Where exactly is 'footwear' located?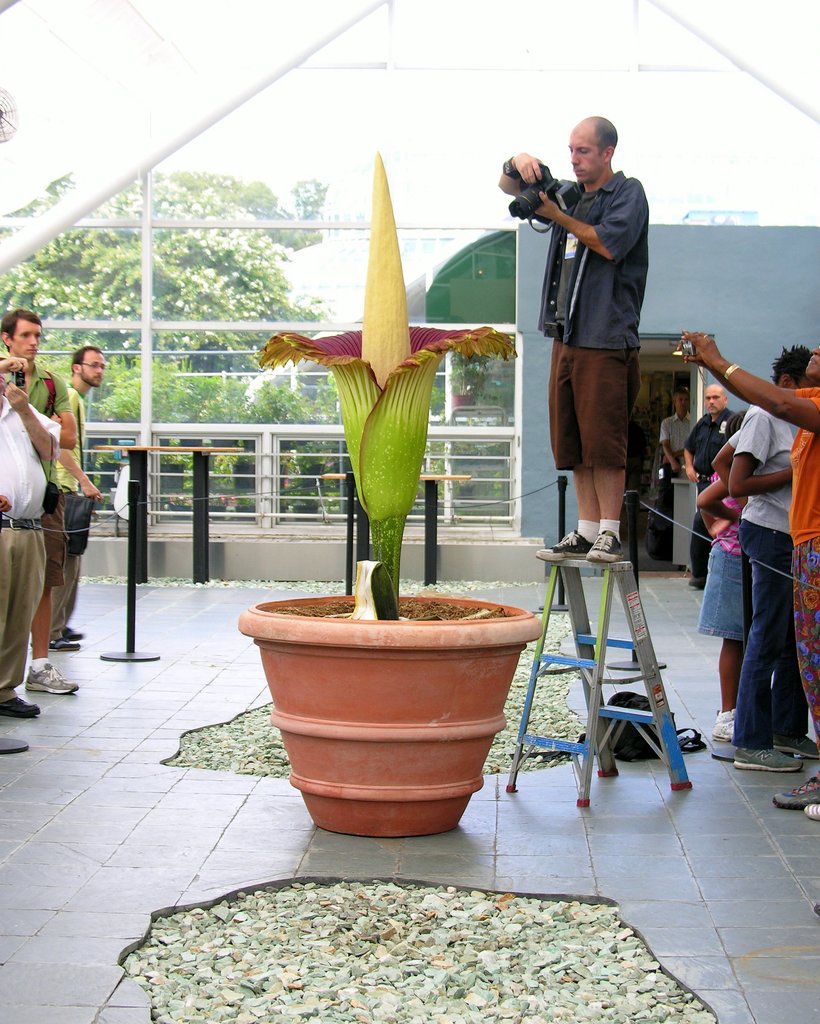
Its bounding box is [780, 774, 819, 799].
